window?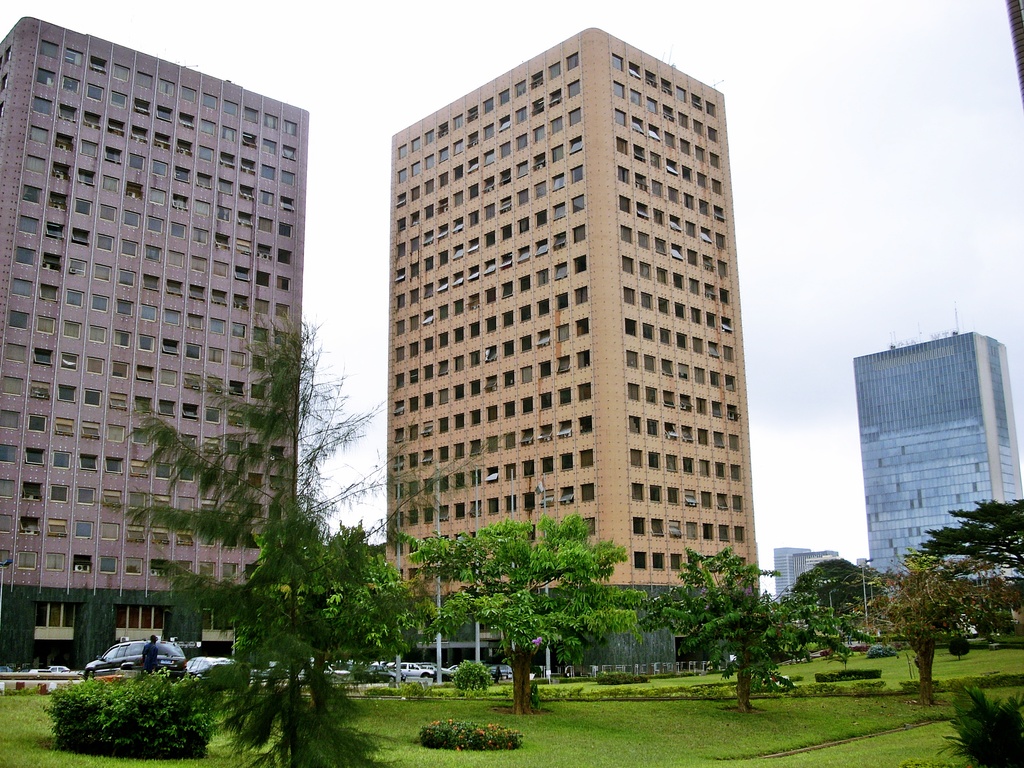
[x1=58, y1=386, x2=75, y2=406]
